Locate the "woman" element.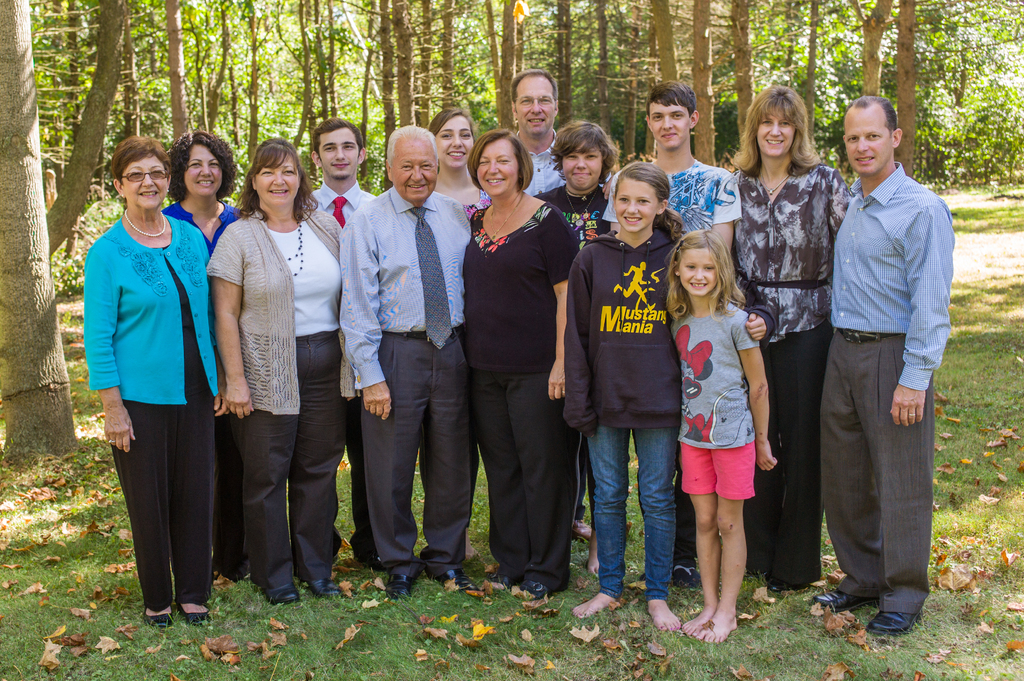
Element bbox: 88,134,229,625.
